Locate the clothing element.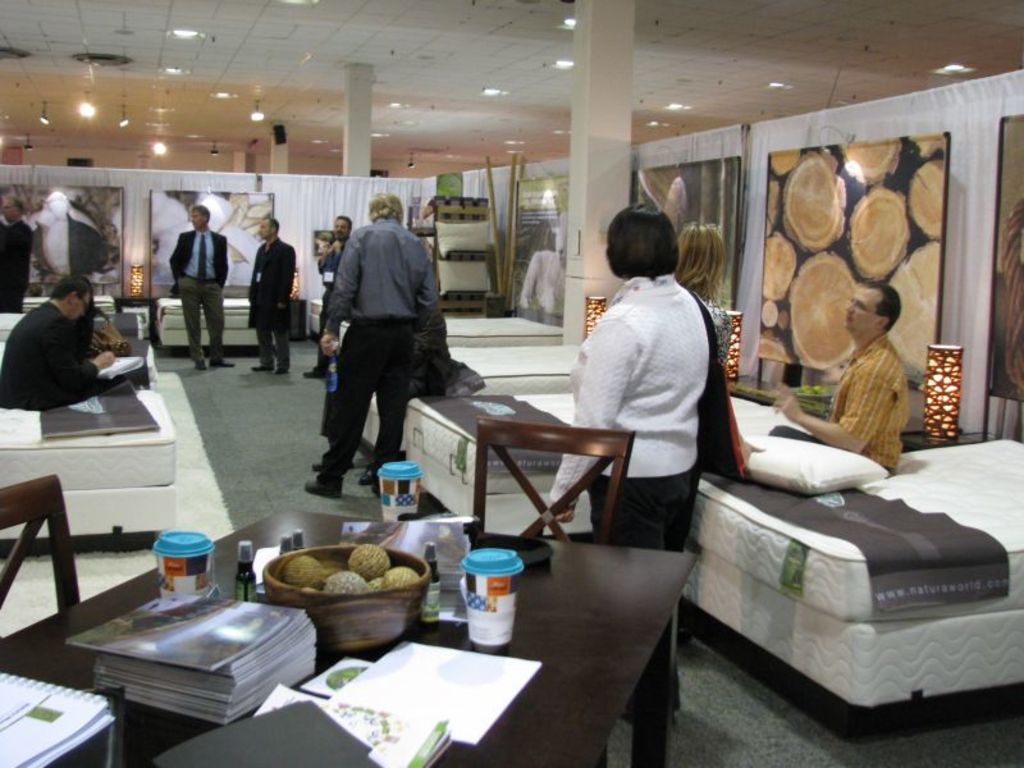
Element bbox: <box>166,229,232,365</box>.
